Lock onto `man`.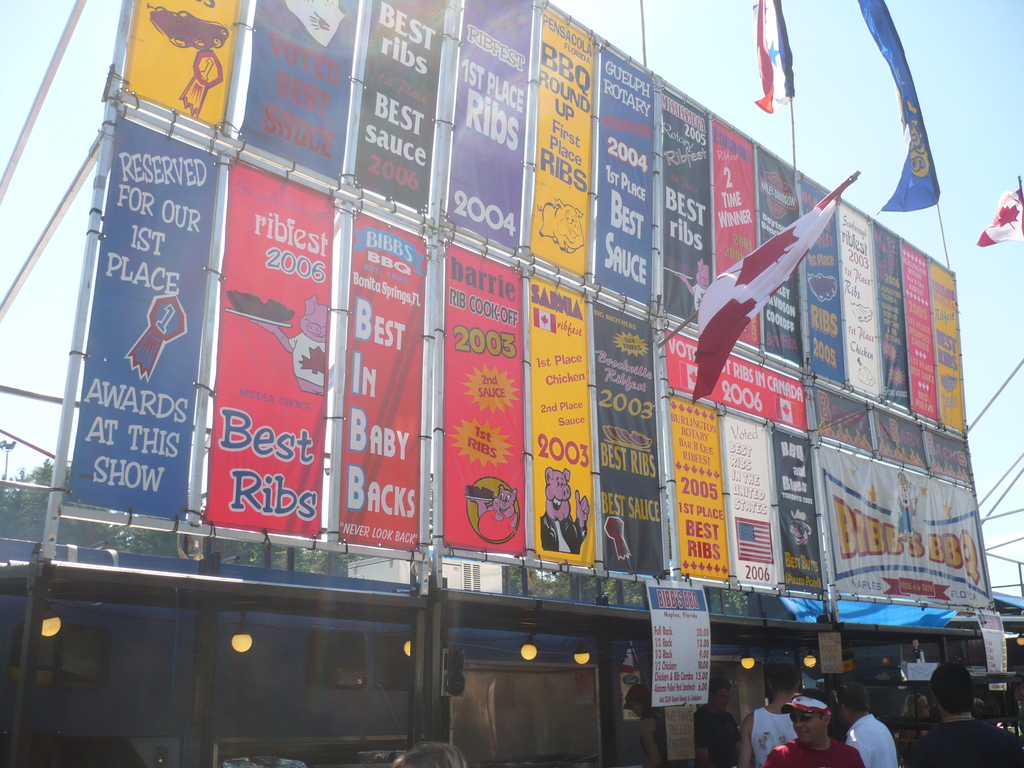
Locked: 692:678:743:764.
